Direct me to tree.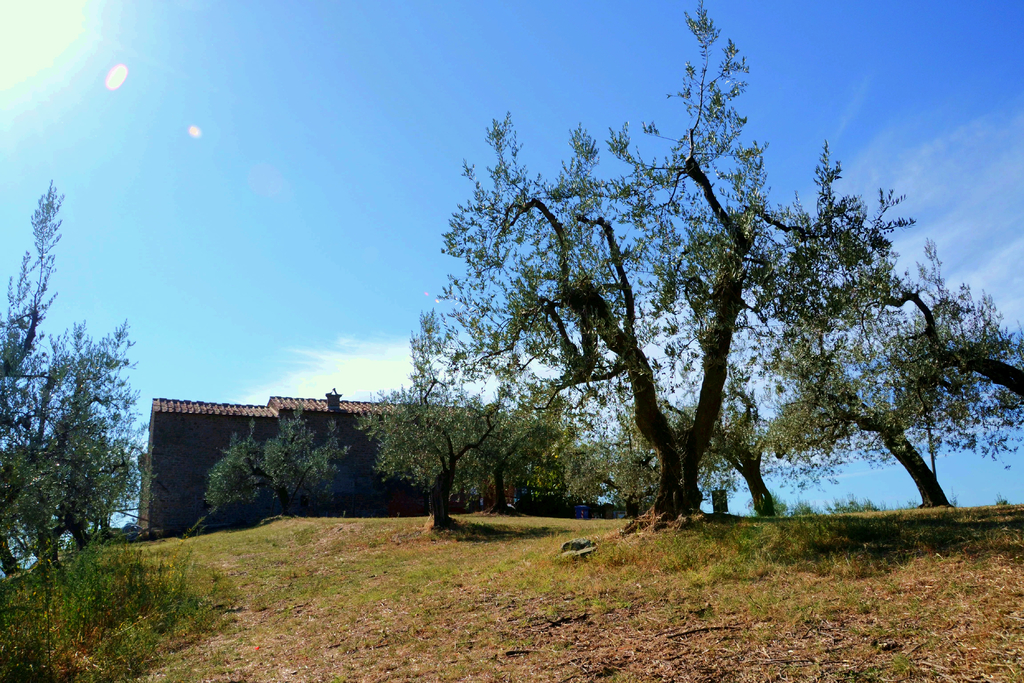
Direction: [204,400,401,530].
